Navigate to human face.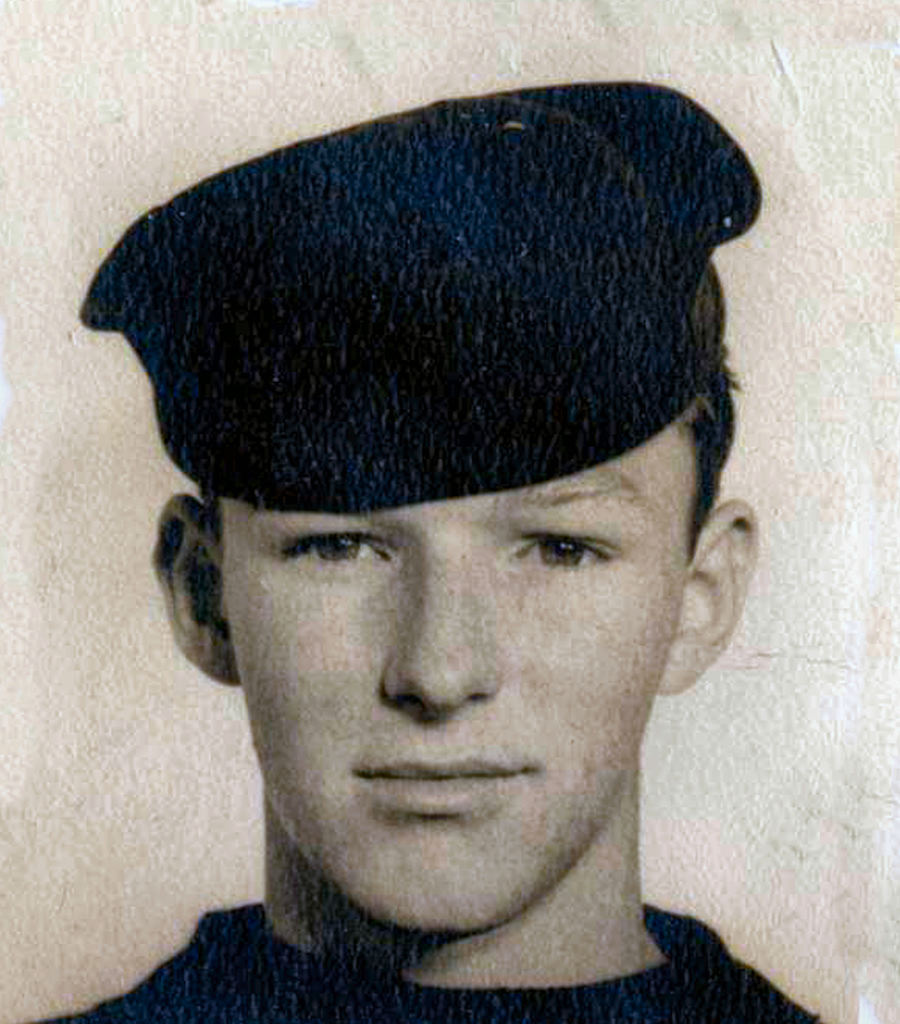
Navigation target: box=[220, 424, 696, 929].
